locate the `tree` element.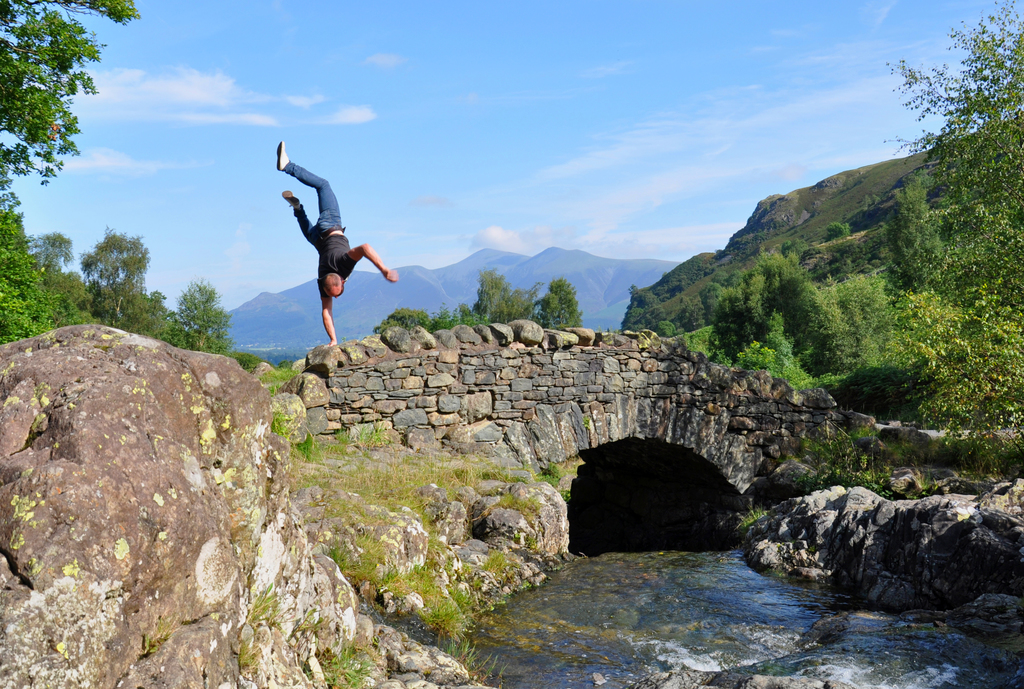
Element bbox: (x1=132, y1=288, x2=186, y2=352).
